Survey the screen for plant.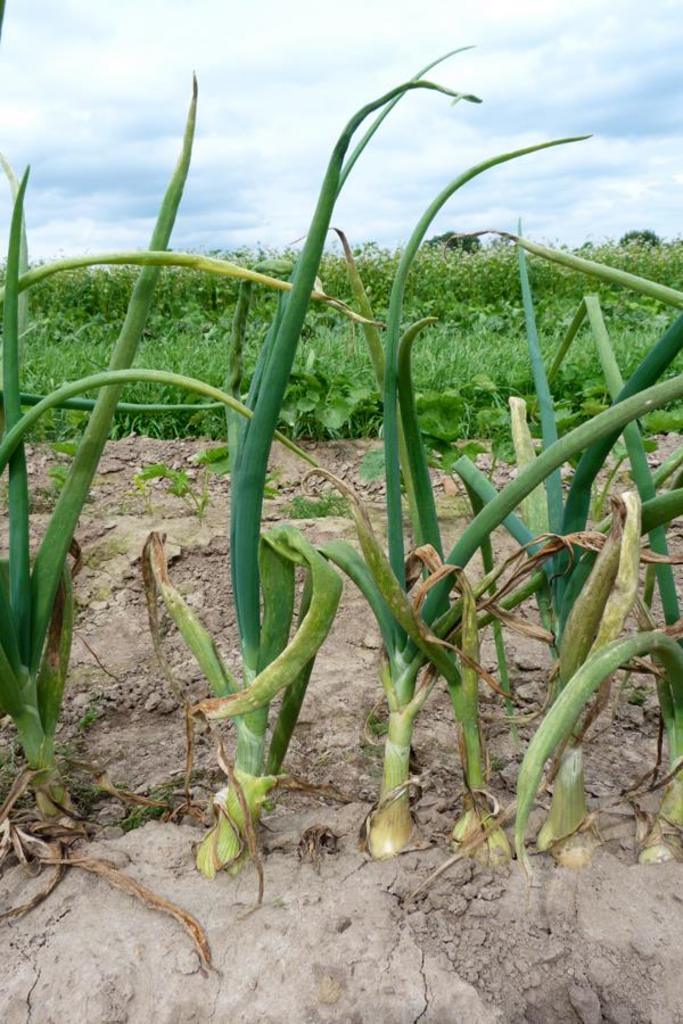
Survey found: box(35, 415, 134, 515).
